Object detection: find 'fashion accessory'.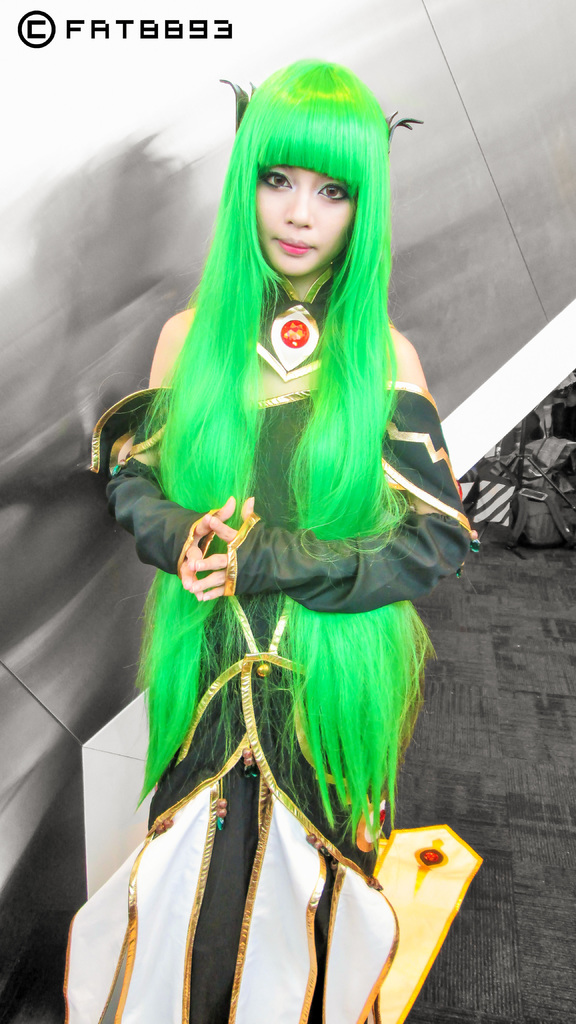
select_region(99, 462, 220, 572).
